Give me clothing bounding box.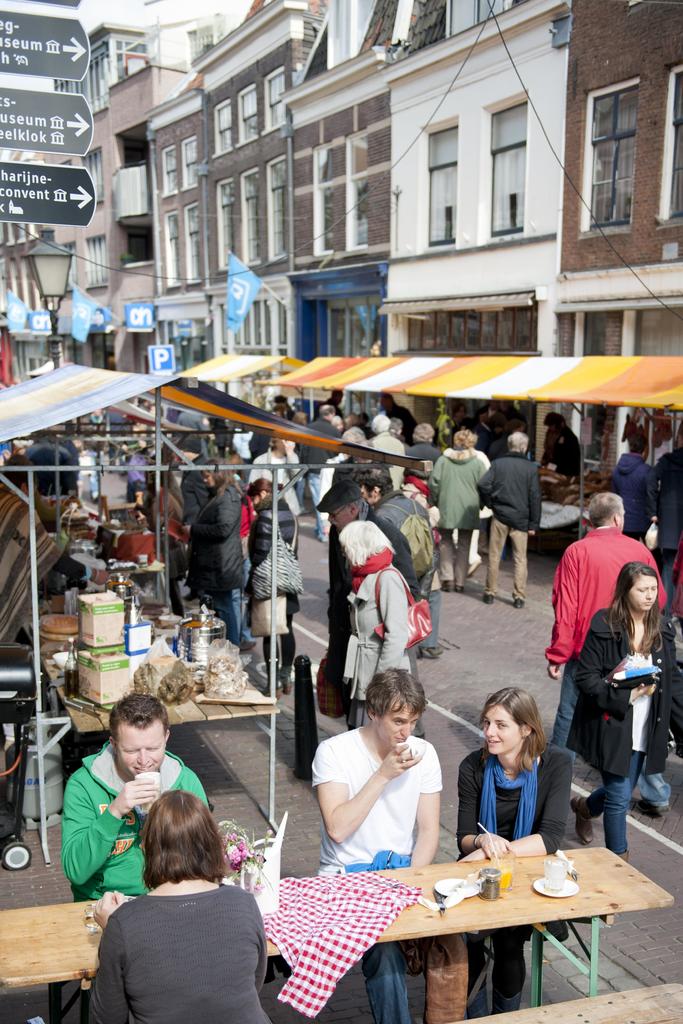
(left=539, top=425, right=580, bottom=484).
